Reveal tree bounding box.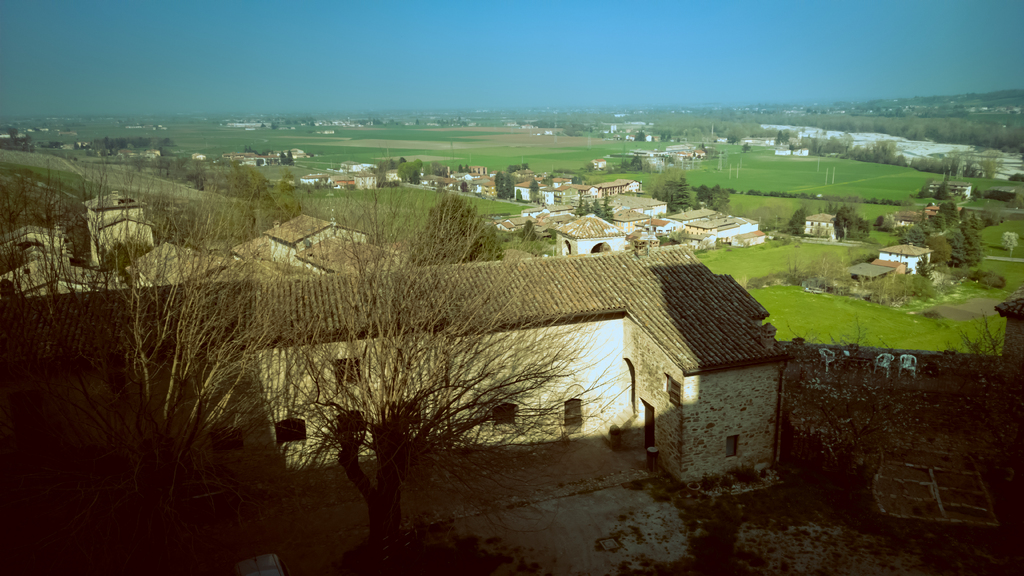
Revealed: (584,202,590,212).
